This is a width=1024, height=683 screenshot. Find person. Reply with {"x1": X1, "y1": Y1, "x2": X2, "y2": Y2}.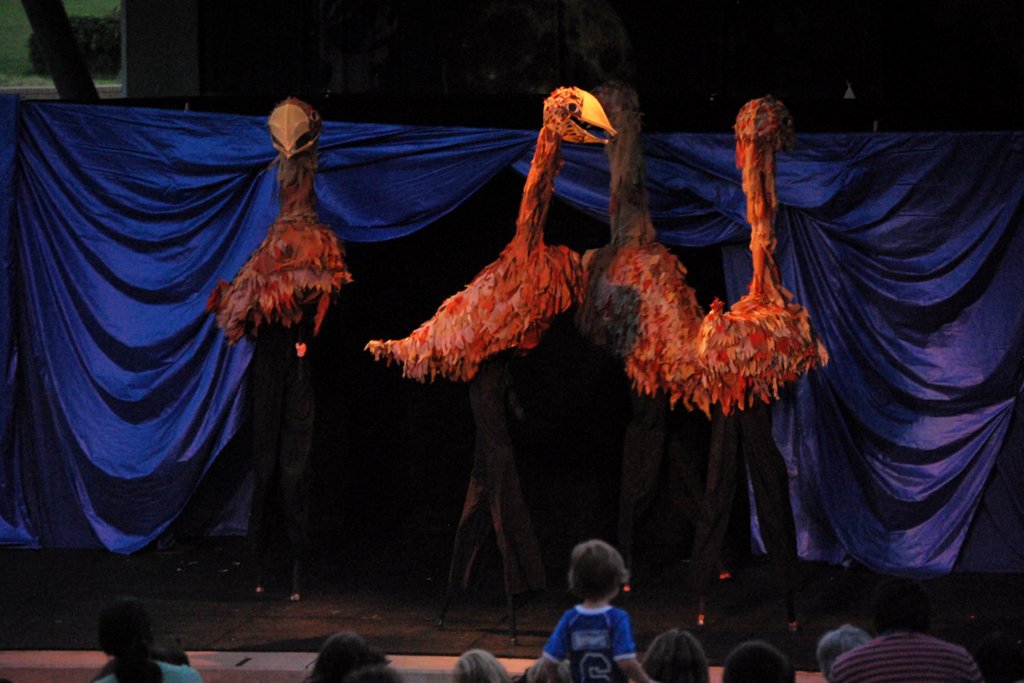
{"x1": 346, "y1": 662, "x2": 404, "y2": 682}.
